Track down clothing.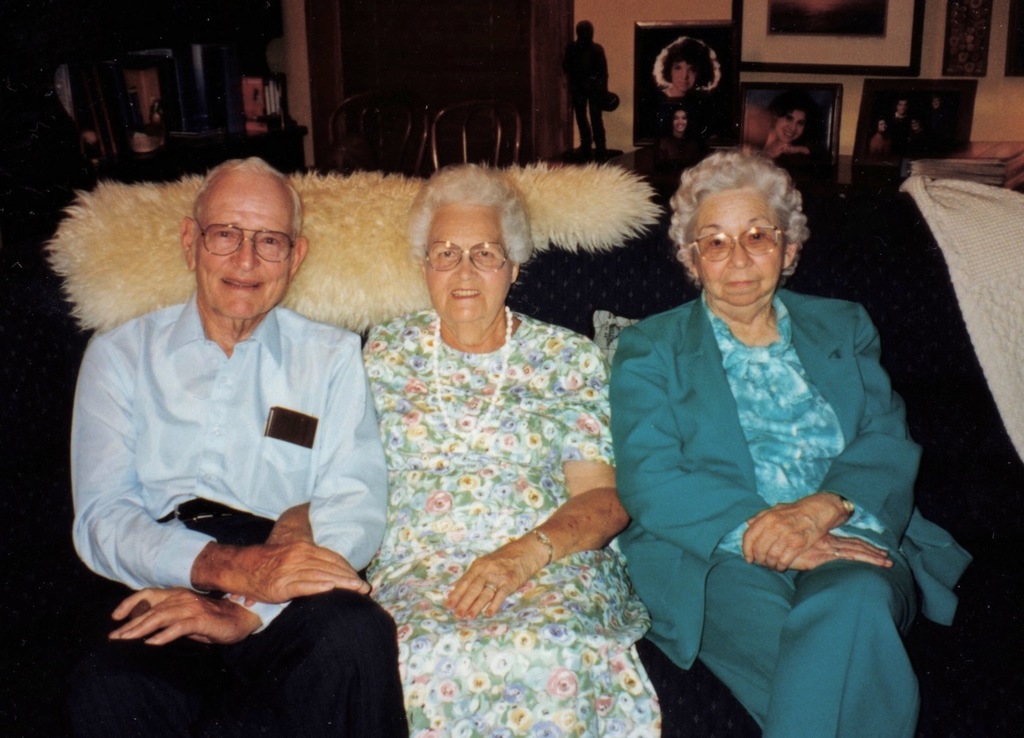
Tracked to x1=71, y1=290, x2=411, y2=737.
